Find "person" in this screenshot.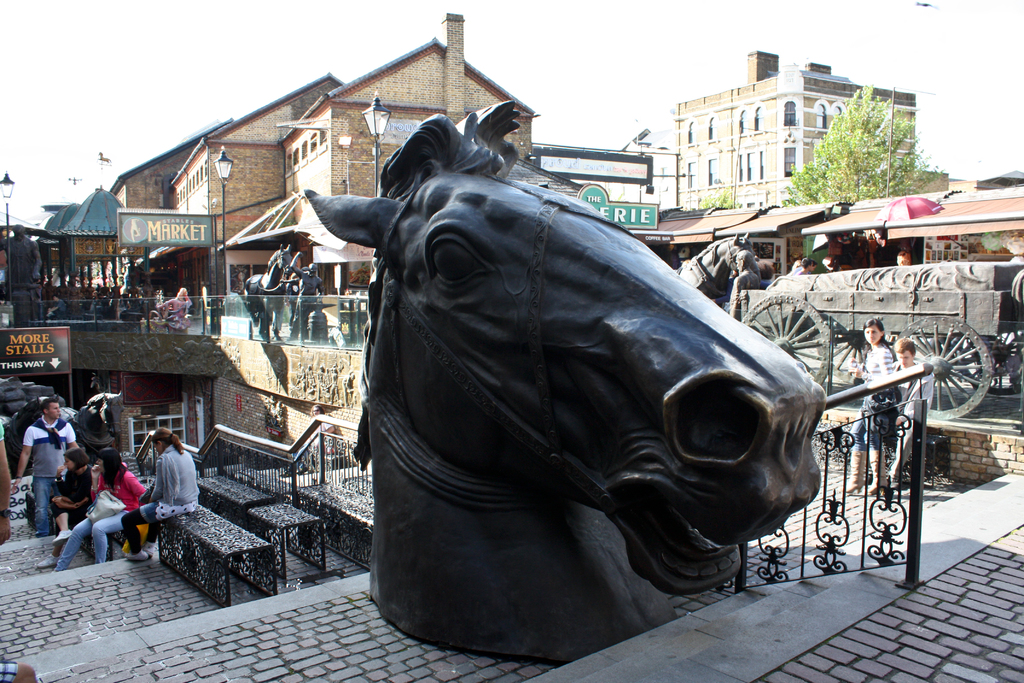
The bounding box for "person" is [x1=850, y1=316, x2=895, y2=498].
